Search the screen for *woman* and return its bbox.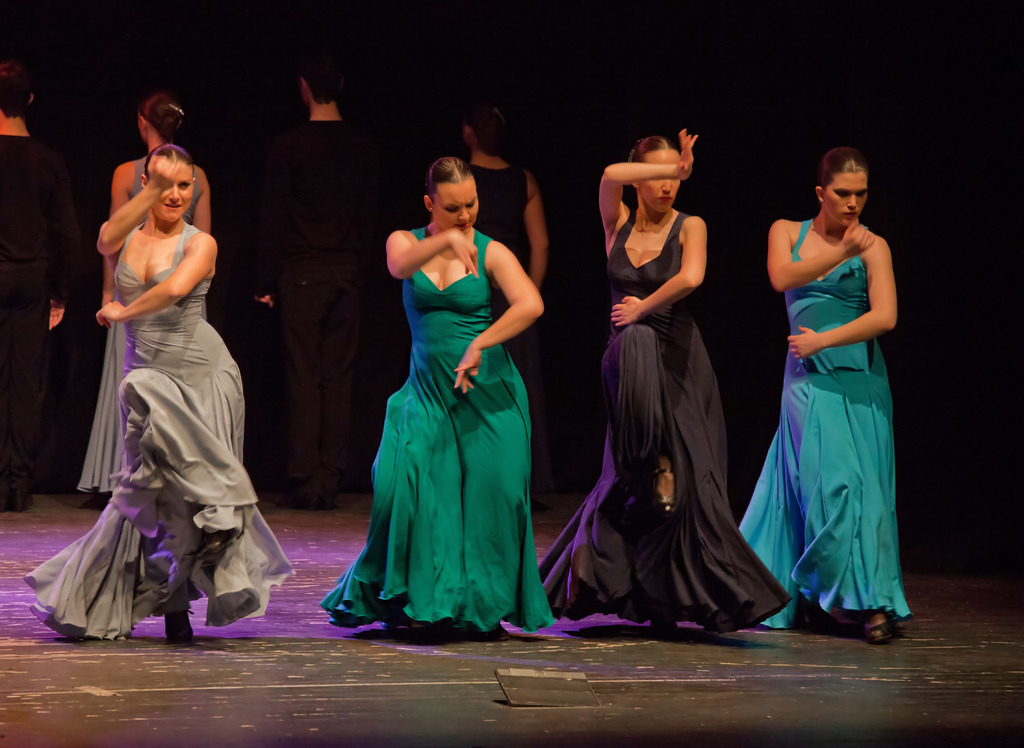
Found: 23/142/298/642.
